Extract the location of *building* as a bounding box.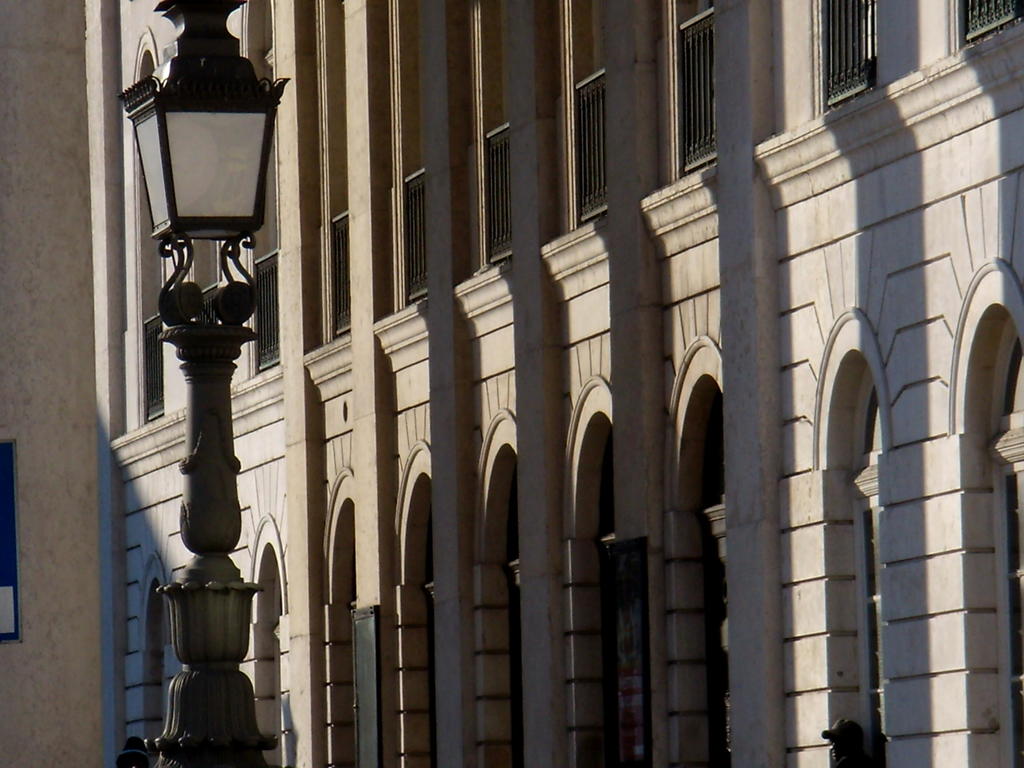
<bbox>88, 0, 1023, 767</bbox>.
